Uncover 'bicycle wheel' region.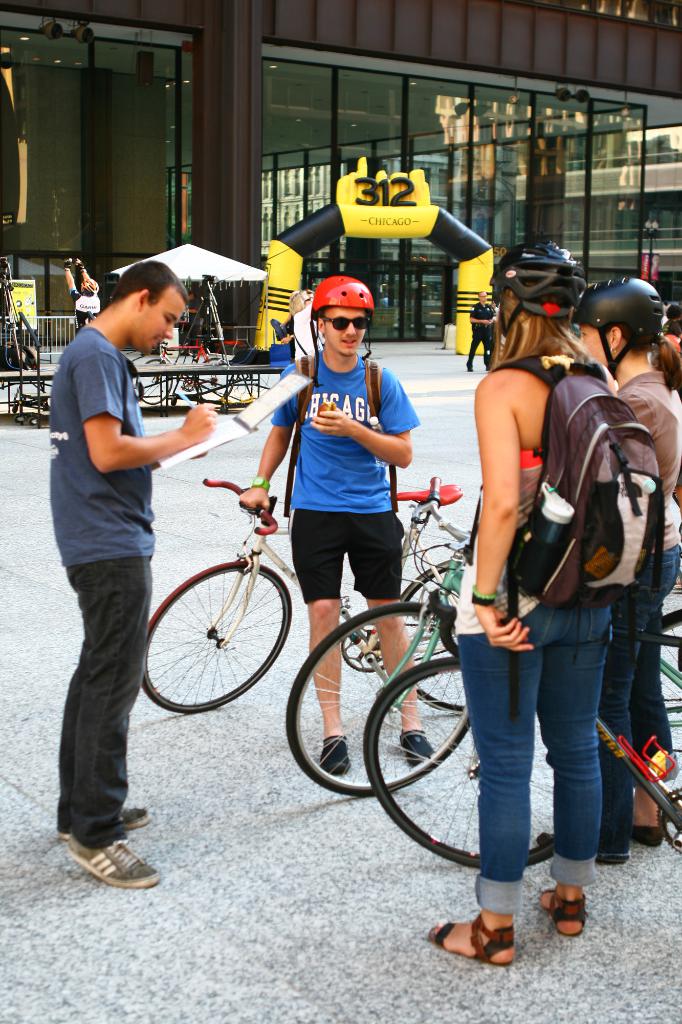
Uncovered: [x1=365, y1=655, x2=555, y2=872].
